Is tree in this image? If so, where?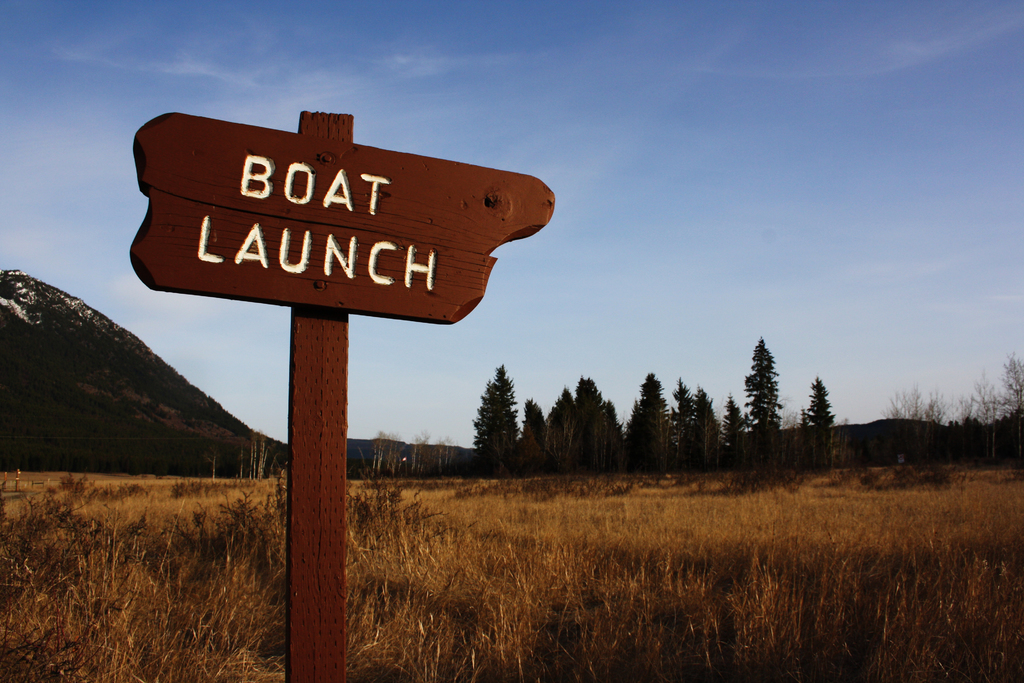
Yes, at bbox=[745, 332, 787, 468].
